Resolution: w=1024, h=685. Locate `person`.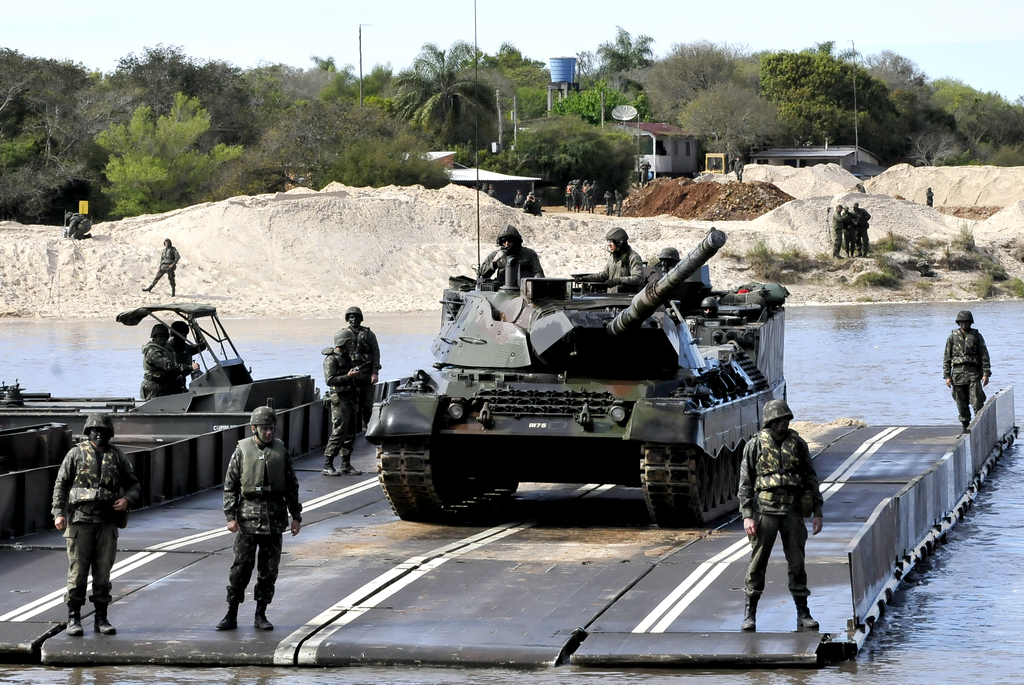
region(518, 188, 540, 218).
